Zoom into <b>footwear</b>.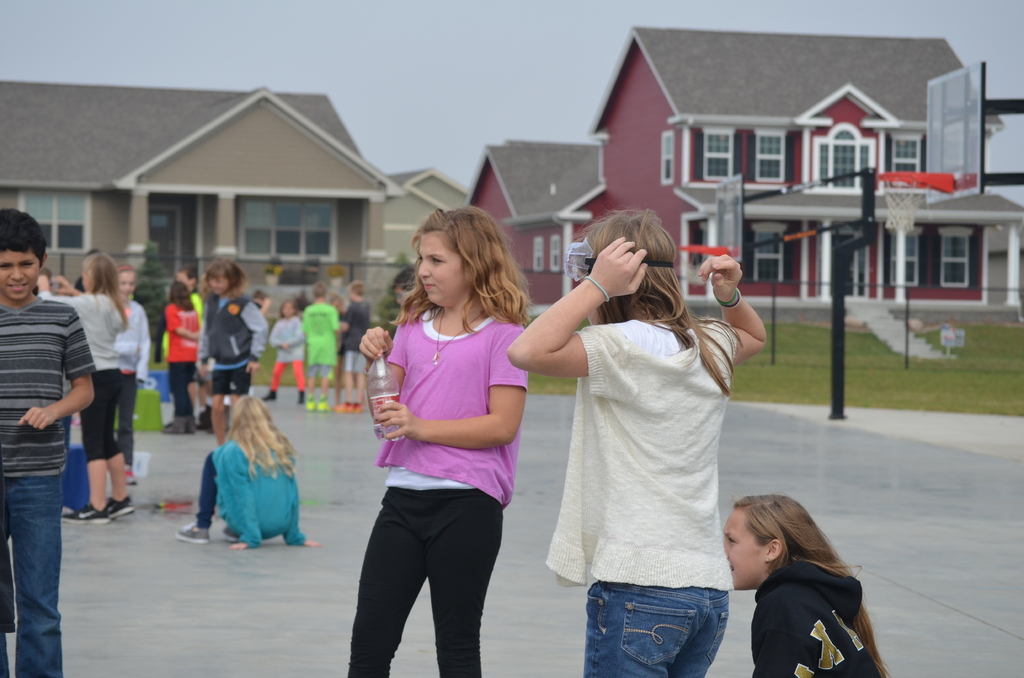
Zoom target: select_region(296, 390, 304, 405).
